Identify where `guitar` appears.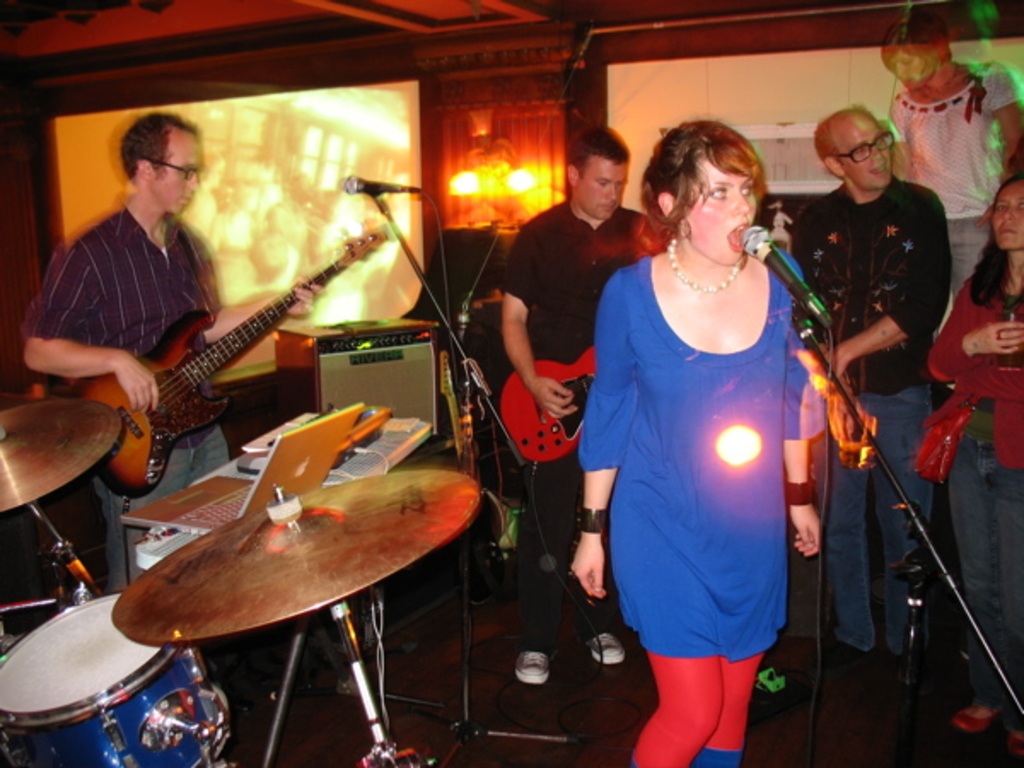
Appears at 39 217 358 526.
